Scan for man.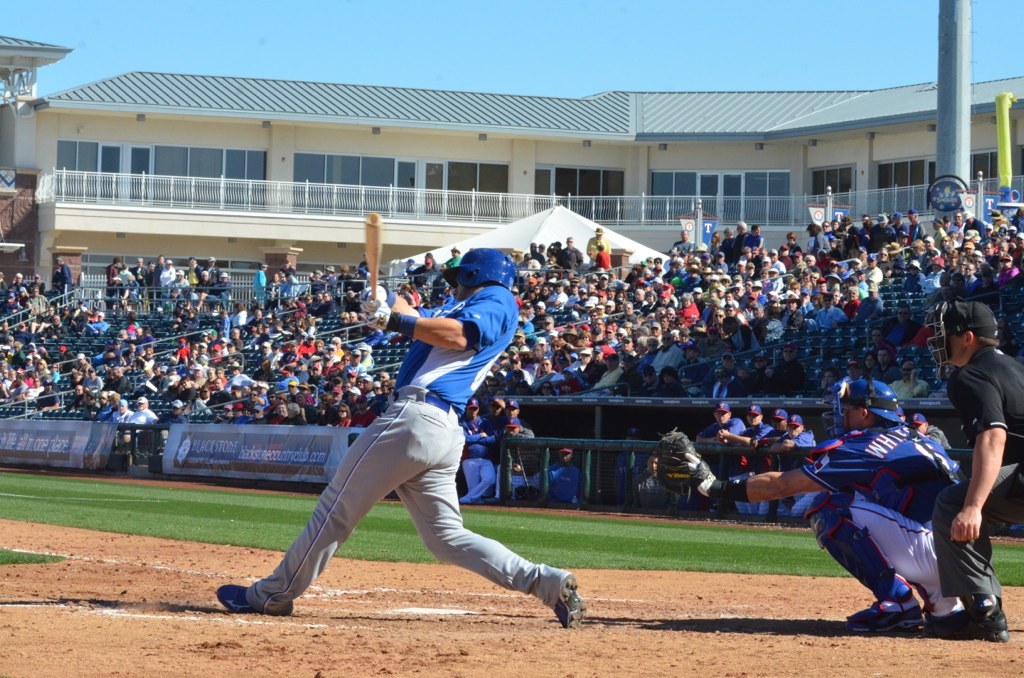
Scan result: pyautogui.locateOnScreen(644, 289, 672, 311).
